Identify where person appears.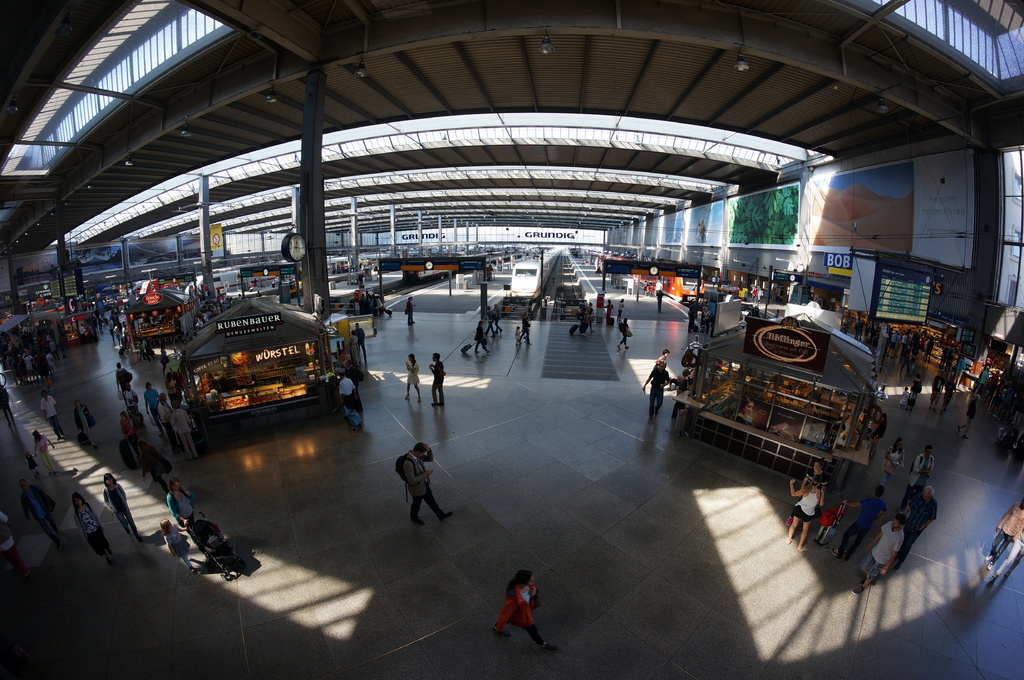
Appears at detection(164, 372, 178, 399).
